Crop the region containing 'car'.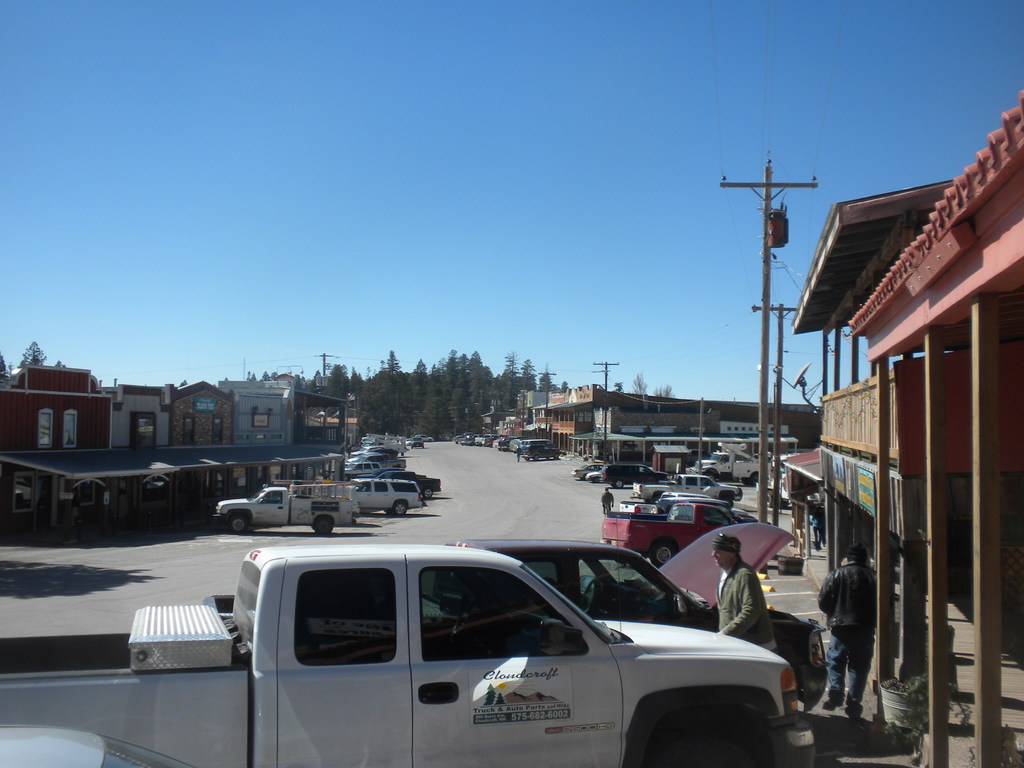
Crop region: left=412, top=435, right=423, bottom=448.
